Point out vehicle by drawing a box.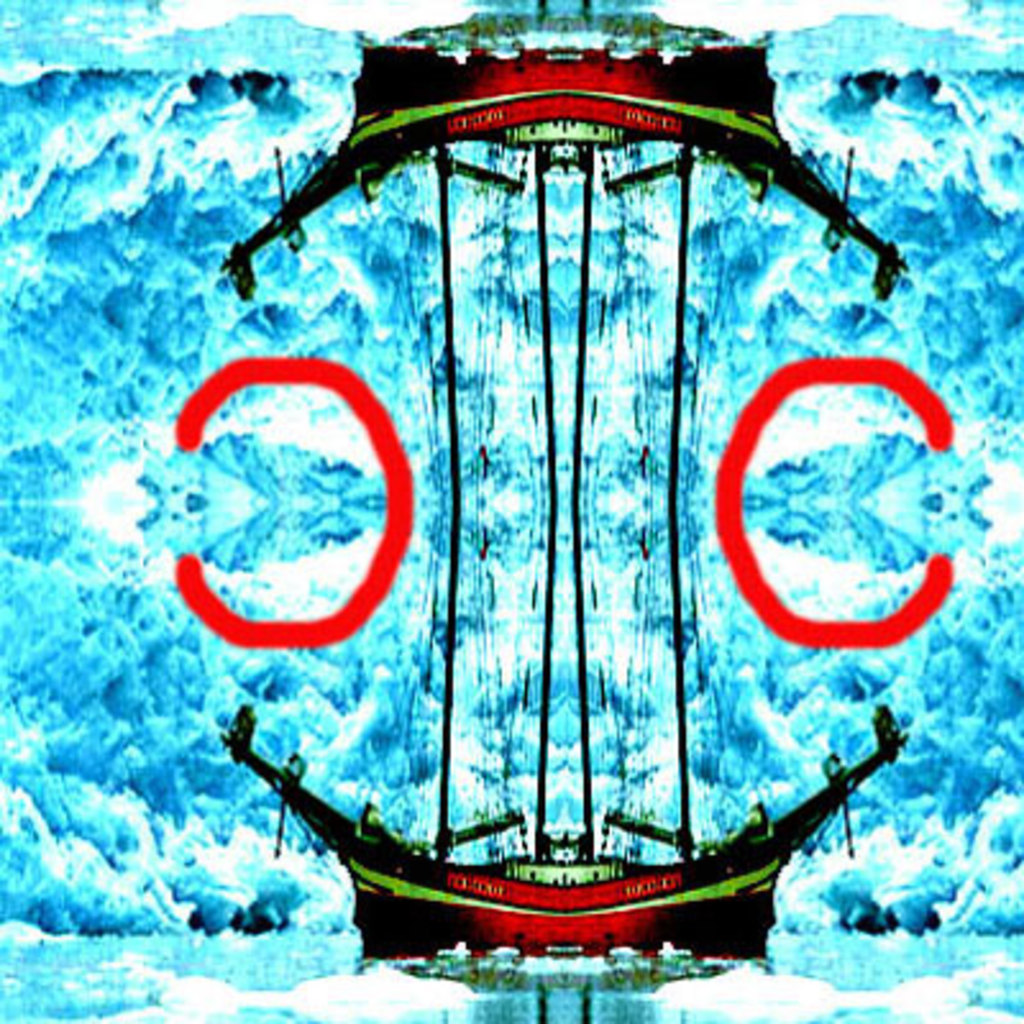
[172,0,960,942].
